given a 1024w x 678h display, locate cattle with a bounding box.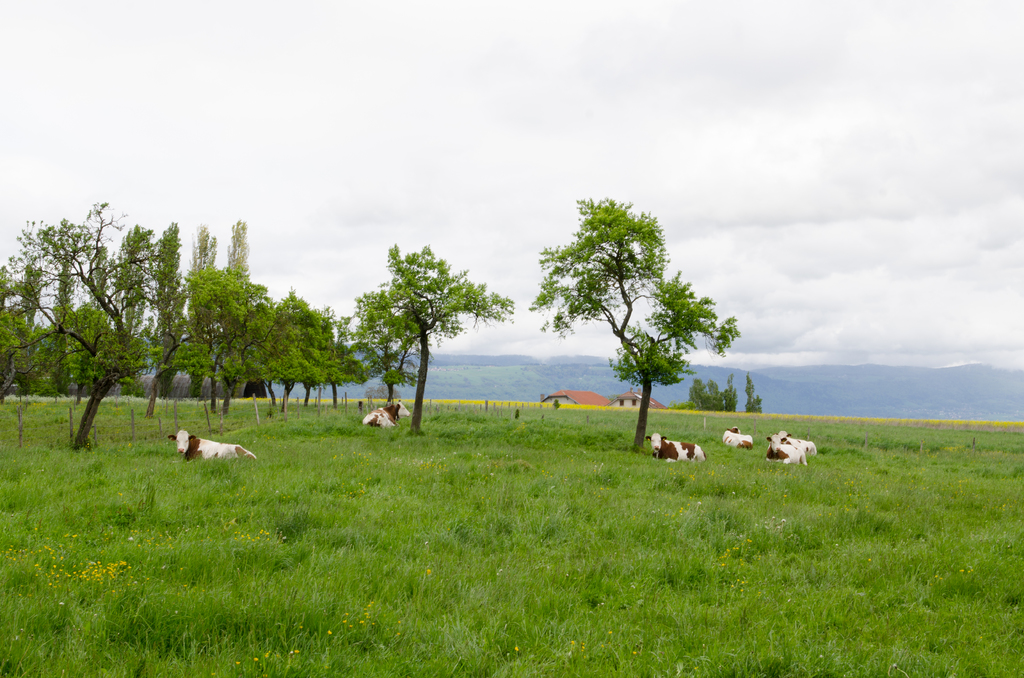
Located: box=[723, 426, 753, 451].
